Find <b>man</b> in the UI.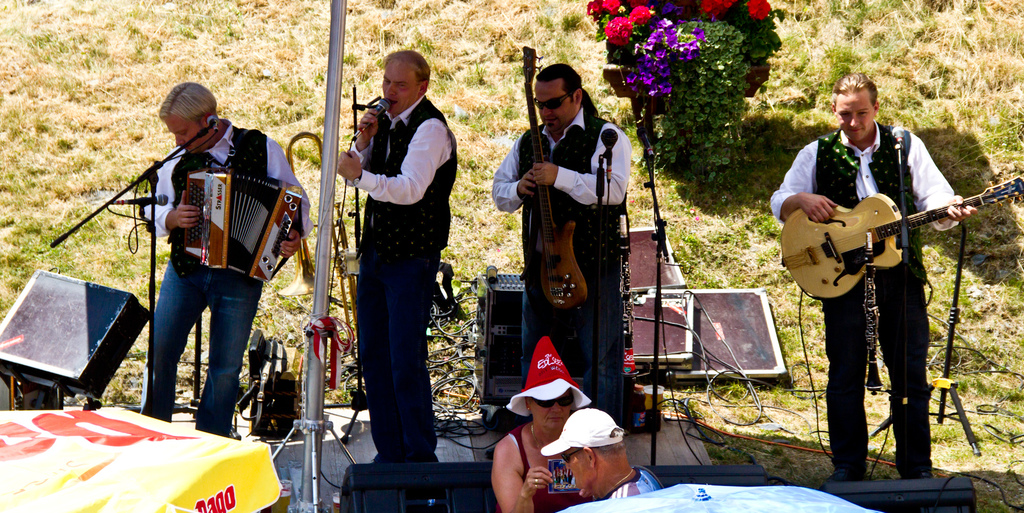
UI element at box=[340, 52, 463, 496].
